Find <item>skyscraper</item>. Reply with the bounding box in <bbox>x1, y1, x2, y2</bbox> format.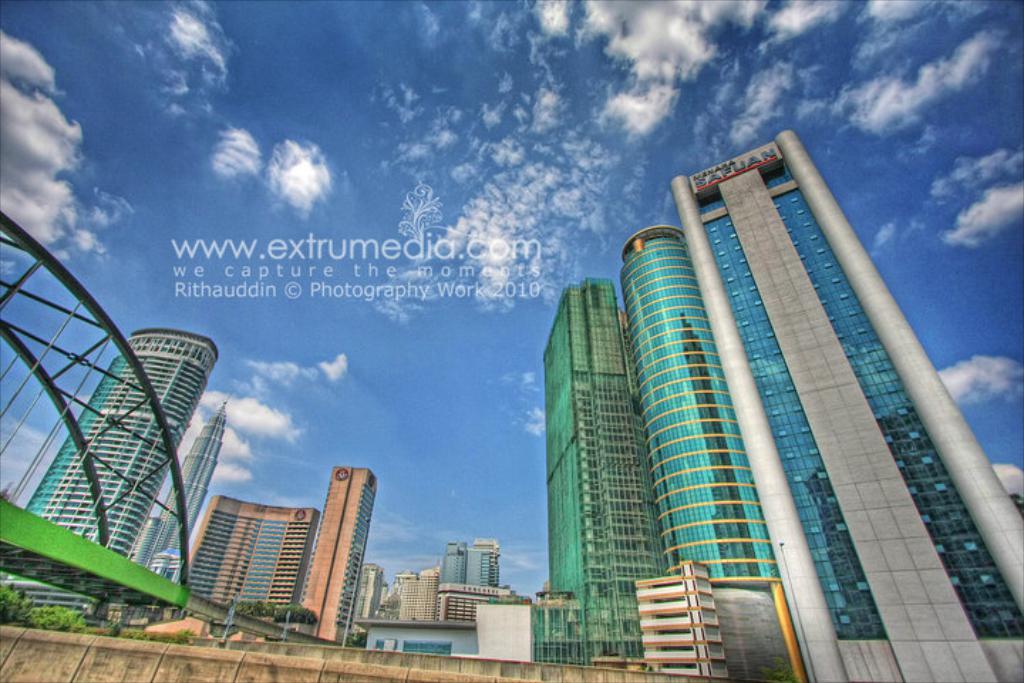
<bbox>434, 531, 502, 599</bbox>.
